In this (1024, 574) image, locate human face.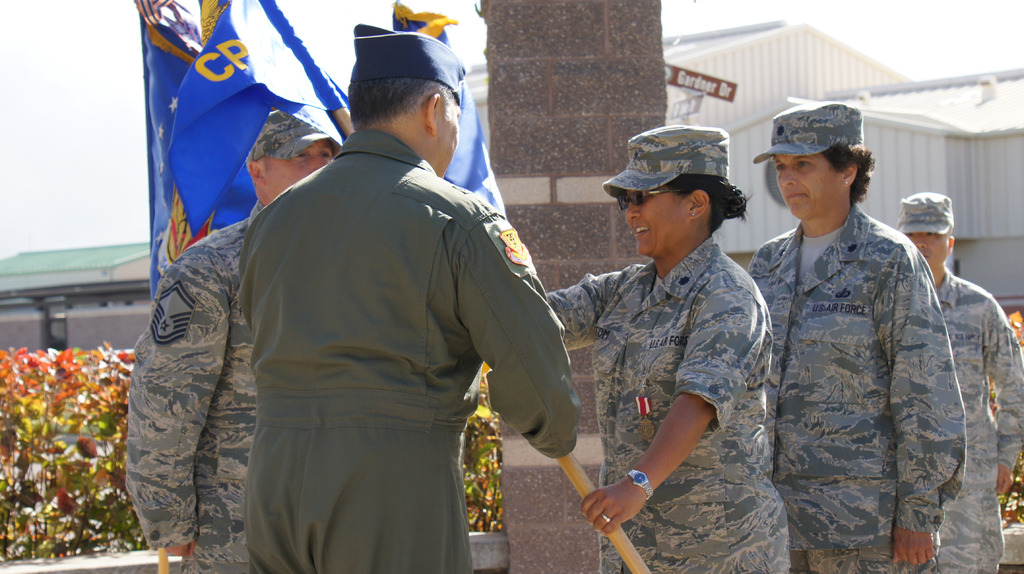
Bounding box: {"x1": 627, "y1": 187, "x2": 685, "y2": 255}.
